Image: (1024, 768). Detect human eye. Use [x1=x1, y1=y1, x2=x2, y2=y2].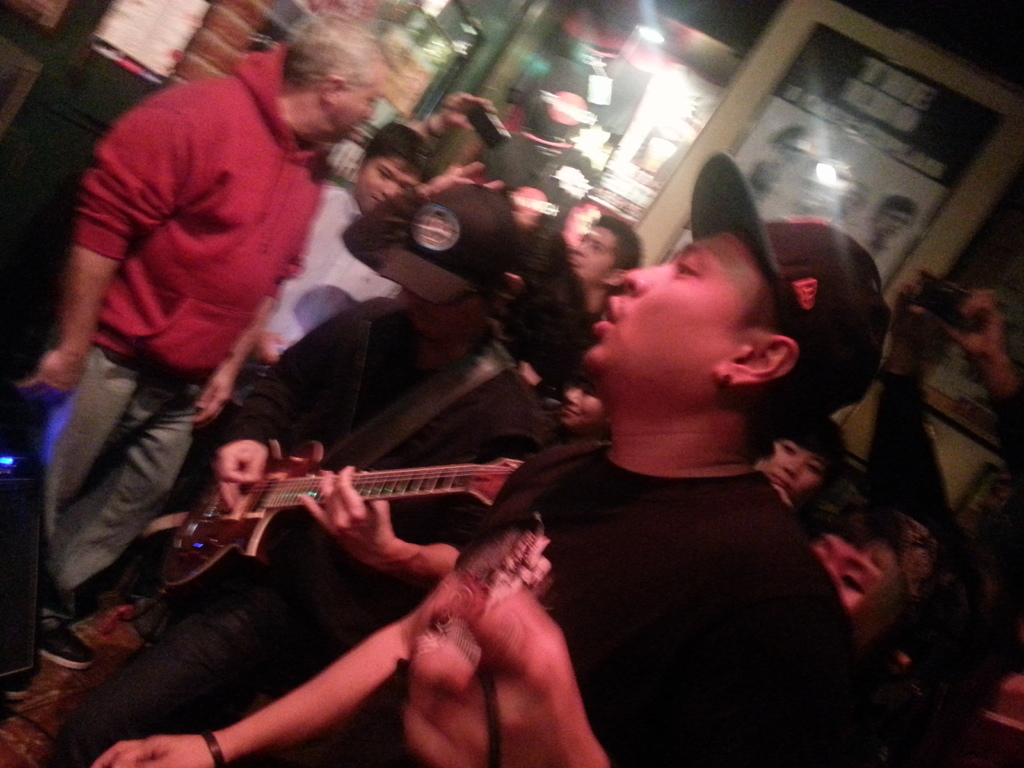
[x1=676, y1=260, x2=702, y2=283].
